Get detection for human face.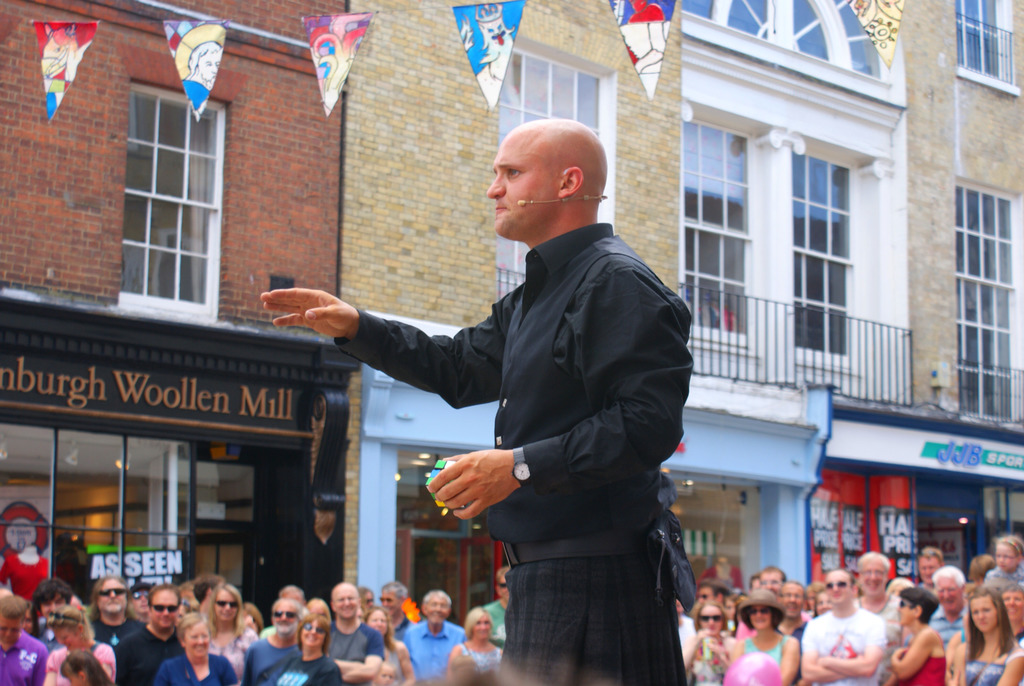
Detection: region(1004, 590, 1023, 619).
